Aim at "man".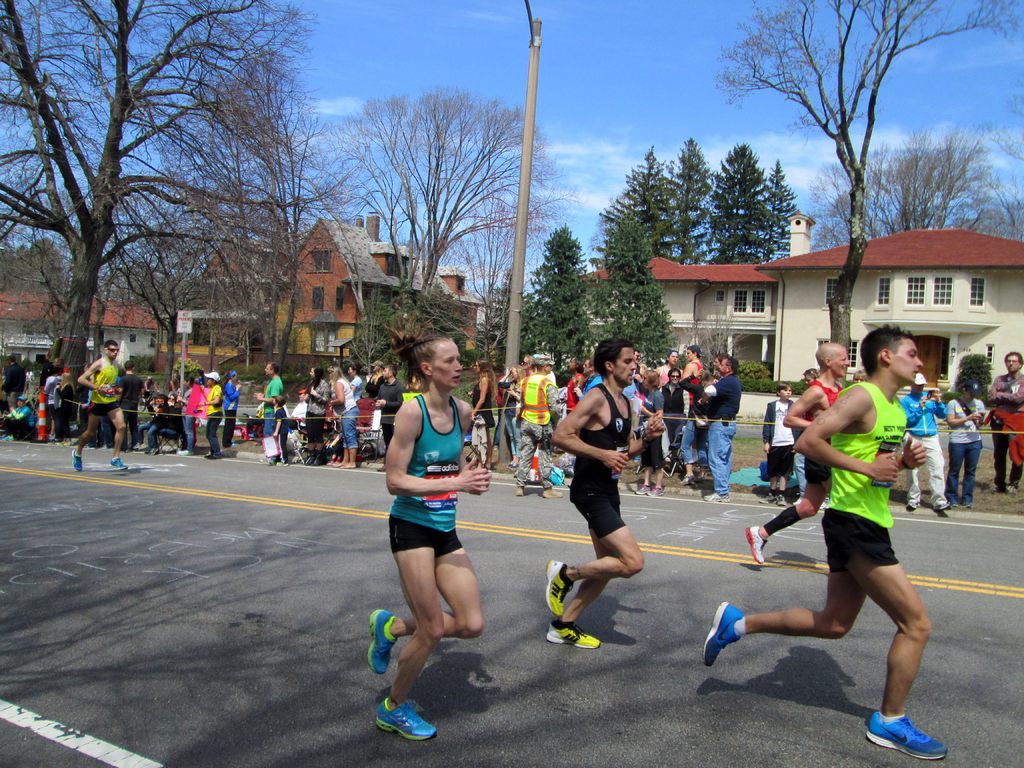
Aimed at {"x1": 513, "y1": 356, "x2": 564, "y2": 497}.
